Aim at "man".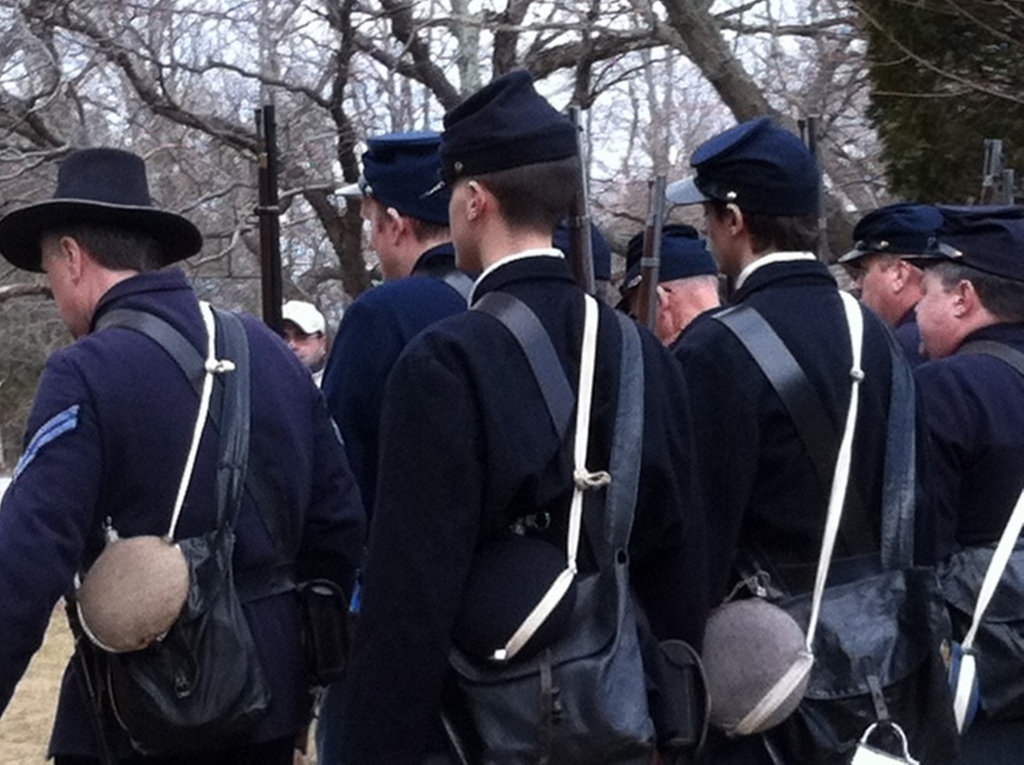
Aimed at 899/211/1023/764.
